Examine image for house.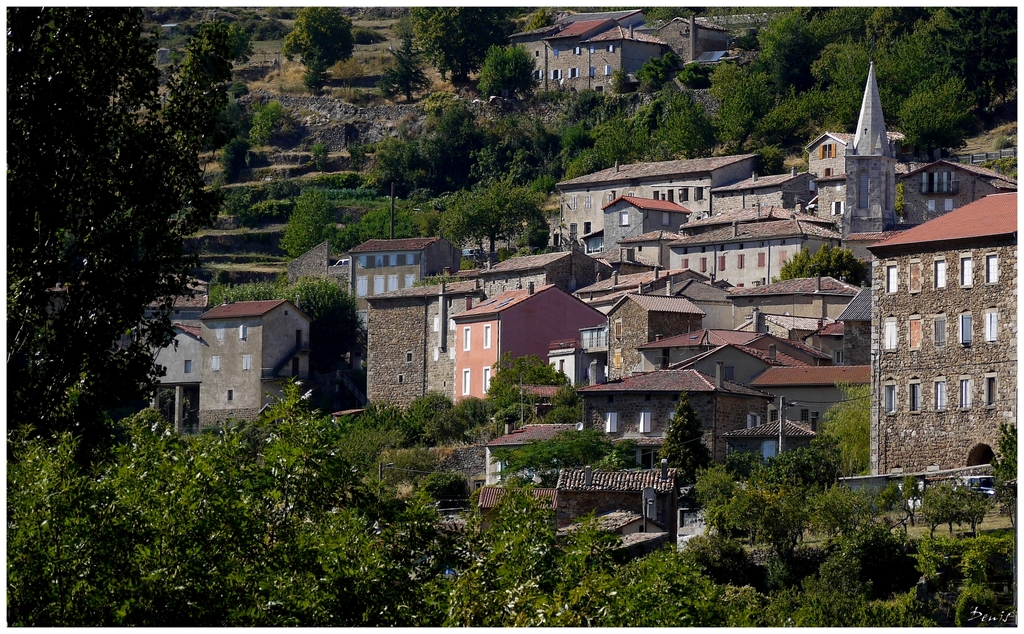
Examination result: [left=760, top=352, right=852, bottom=439].
